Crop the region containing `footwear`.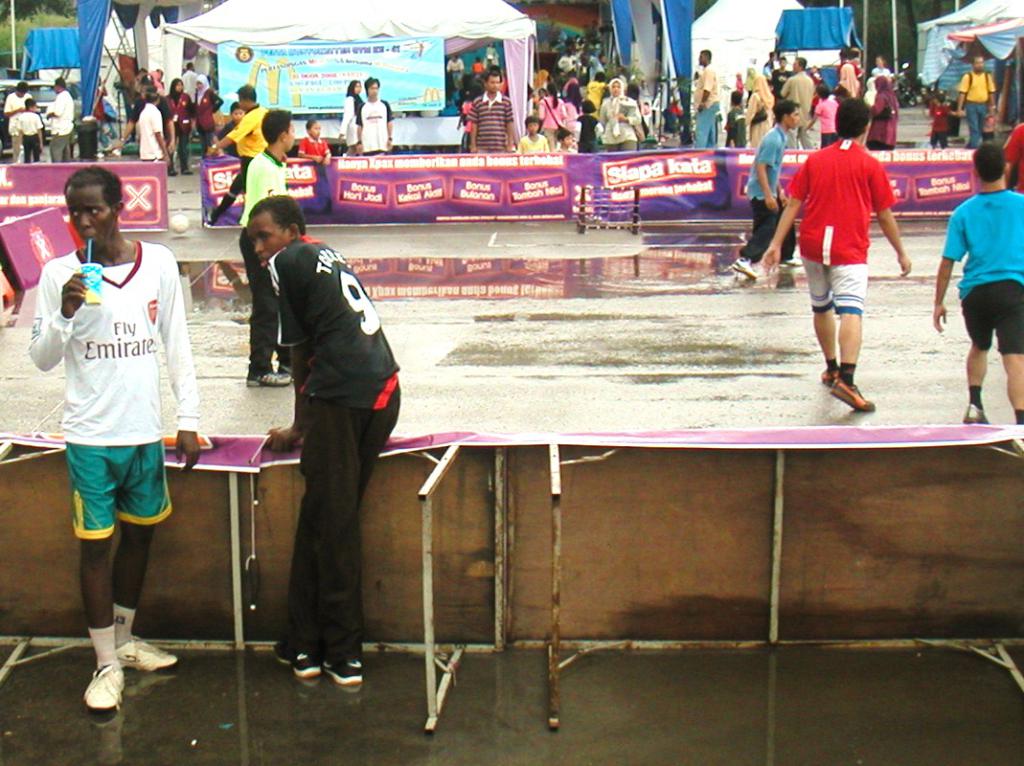
Crop region: 116,634,174,671.
